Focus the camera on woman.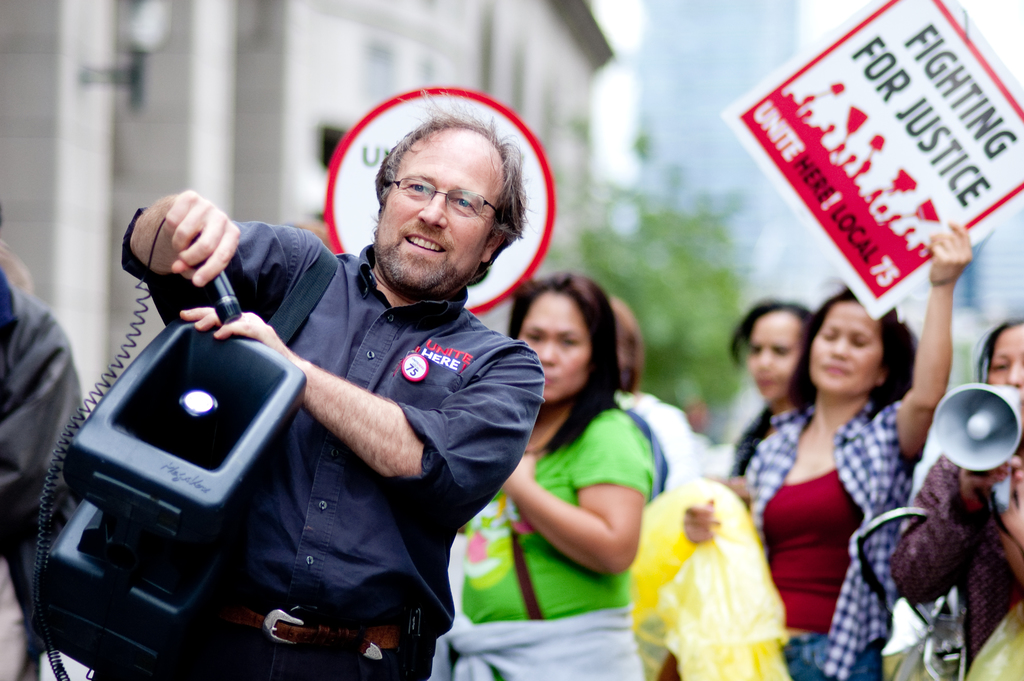
Focus region: 718:301:808:495.
